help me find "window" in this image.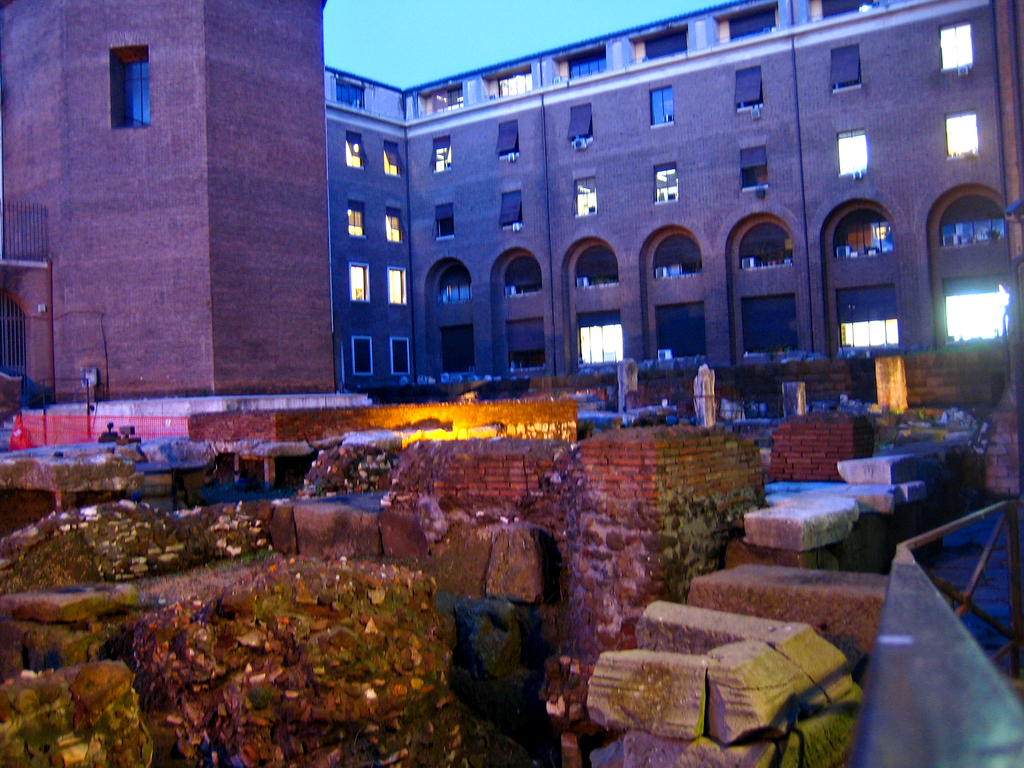
Found it: crop(571, 175, 598, 221).
